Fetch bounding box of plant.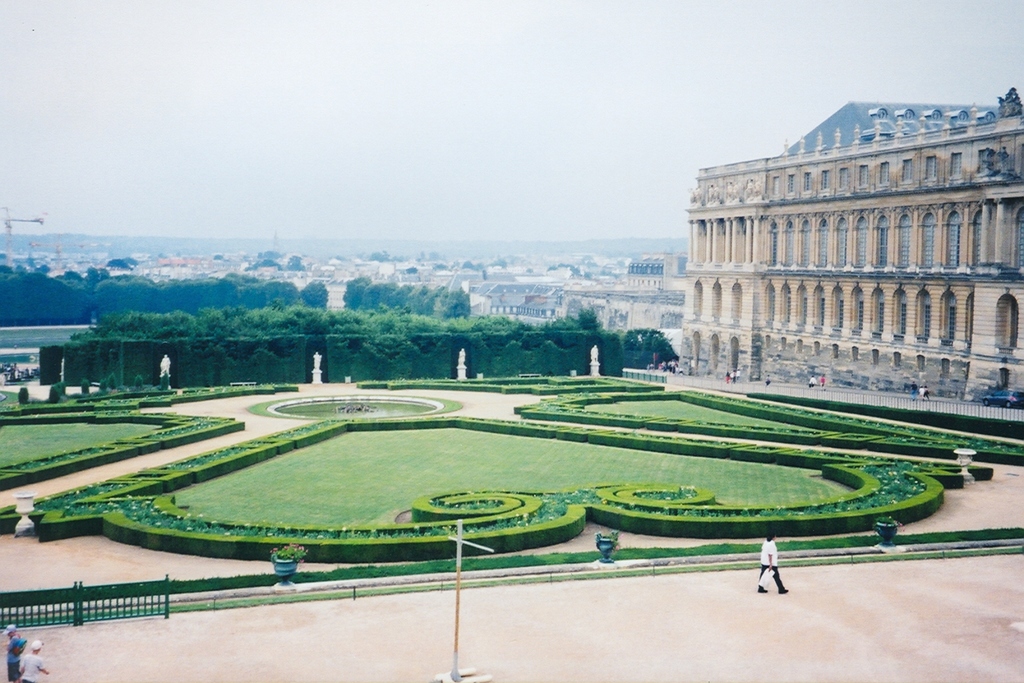
Bbox: 161 373 169 393.
